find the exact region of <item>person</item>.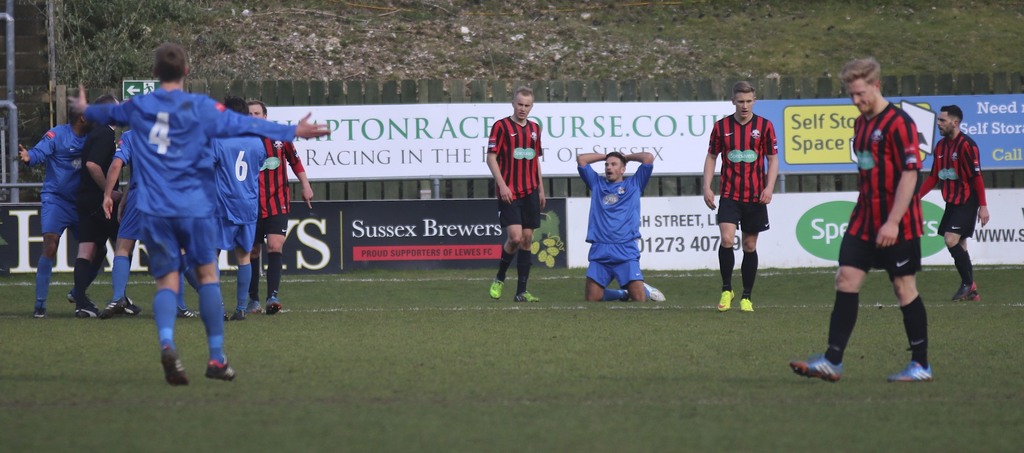
Exact region: bbox(789, 53, 941, 386).
